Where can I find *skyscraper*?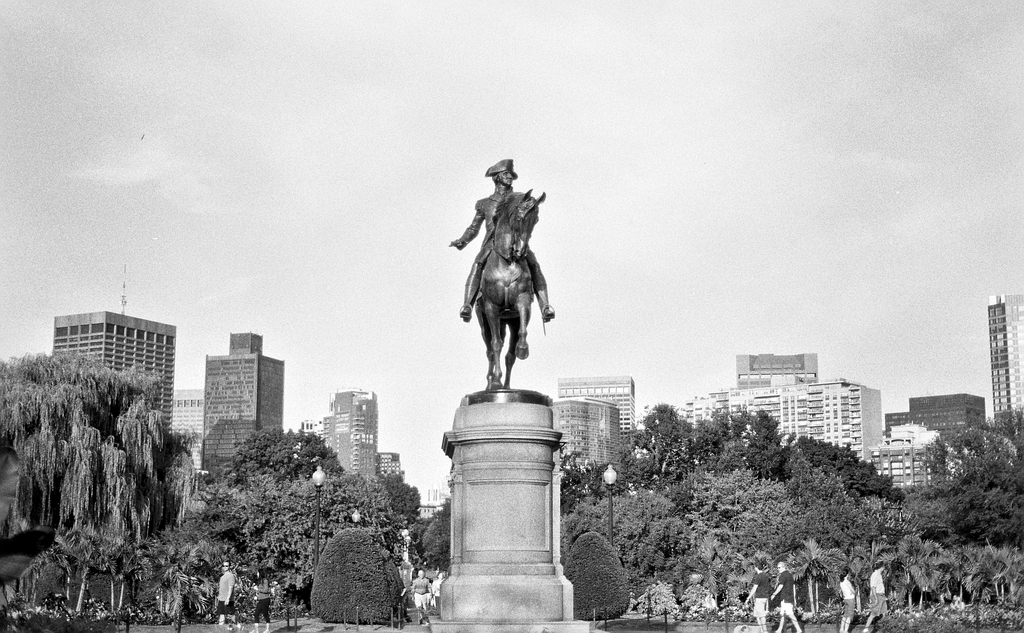
You can find it at (x1=203, y1=335, x2=287, y2=472).
